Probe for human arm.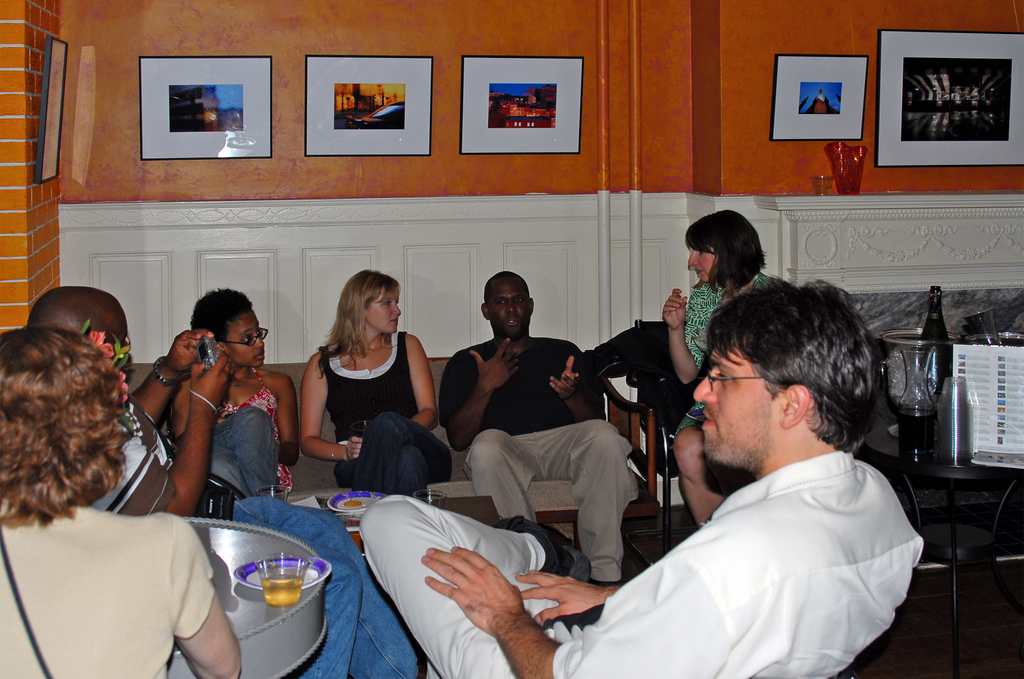
Probe result: bbox=(540, 339, 609, 422).
